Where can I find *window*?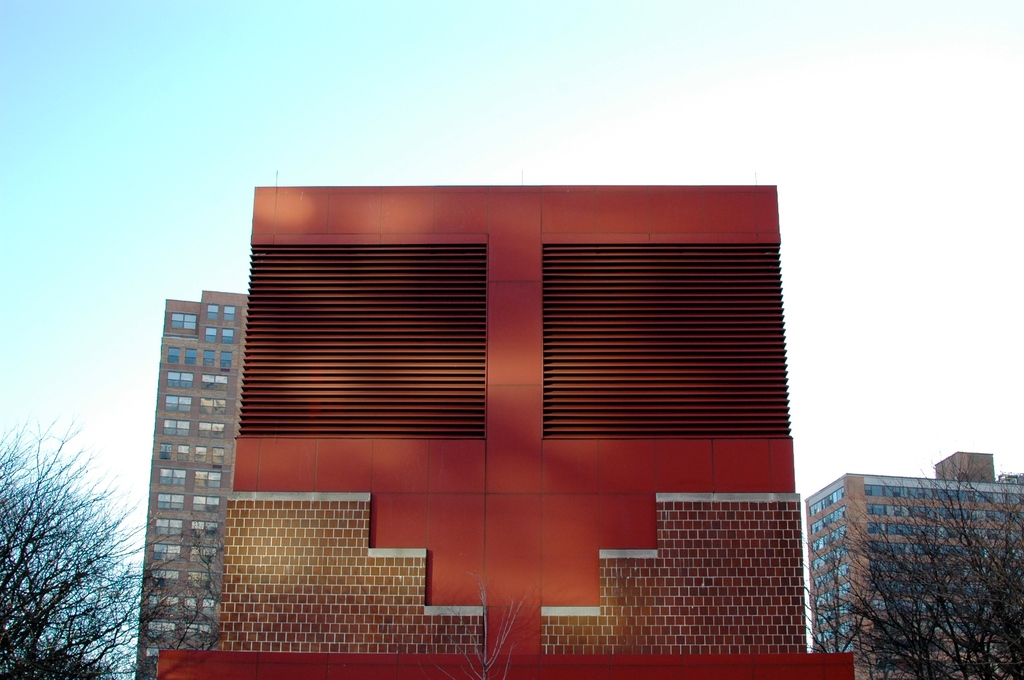
You can find it at [x1=960, y1=490, x2=975, y2=501].
